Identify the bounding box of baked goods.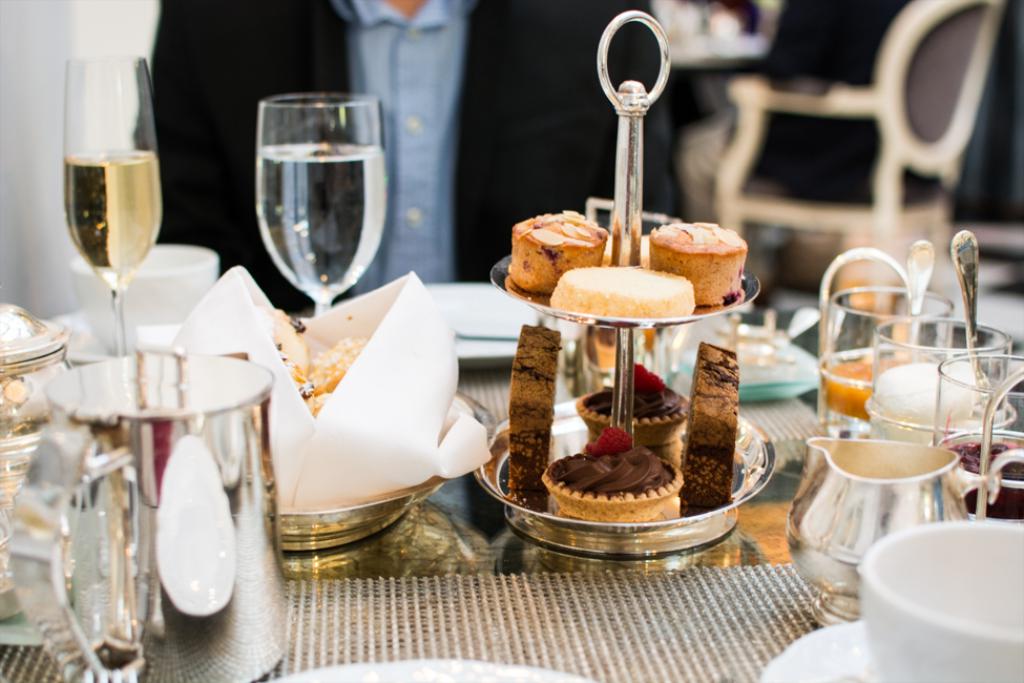
Rect(546, 264, 699, 318).
